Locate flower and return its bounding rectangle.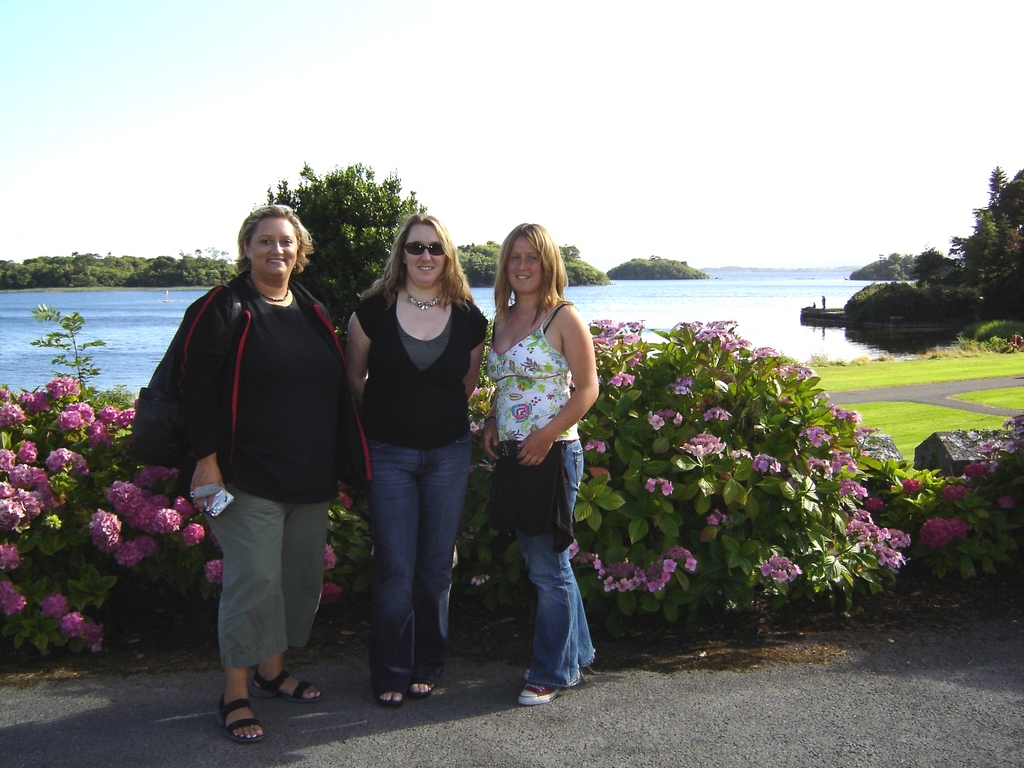
box=[470, 385, 493, 397].
